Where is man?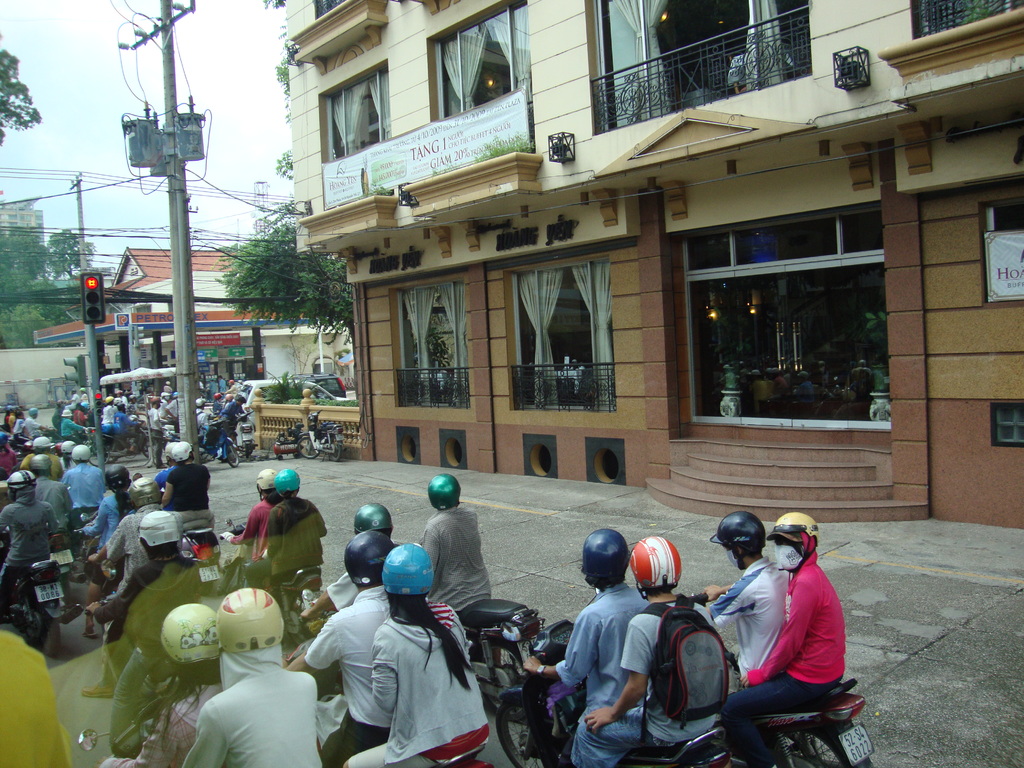
111, 399, 145, 456.
